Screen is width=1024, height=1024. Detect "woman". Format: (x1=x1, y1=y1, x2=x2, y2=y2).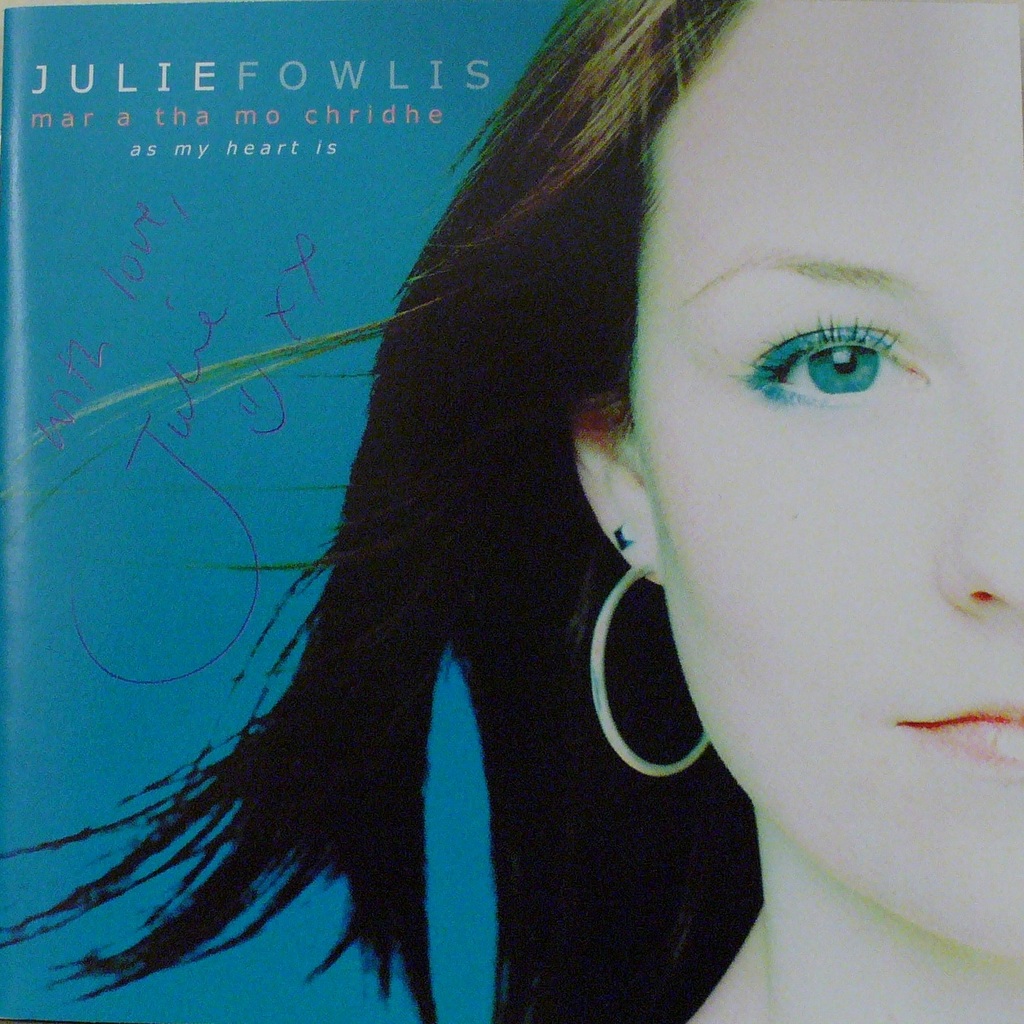
(x1=36, y1=0, x2=1023, y2=1023).
